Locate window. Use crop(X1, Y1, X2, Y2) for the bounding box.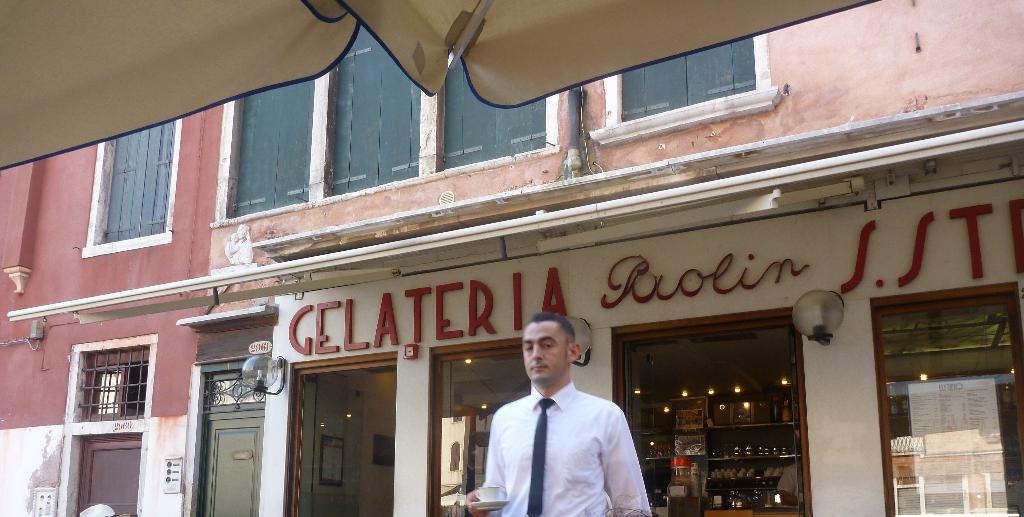
crop(204, 69, 559, 221).
